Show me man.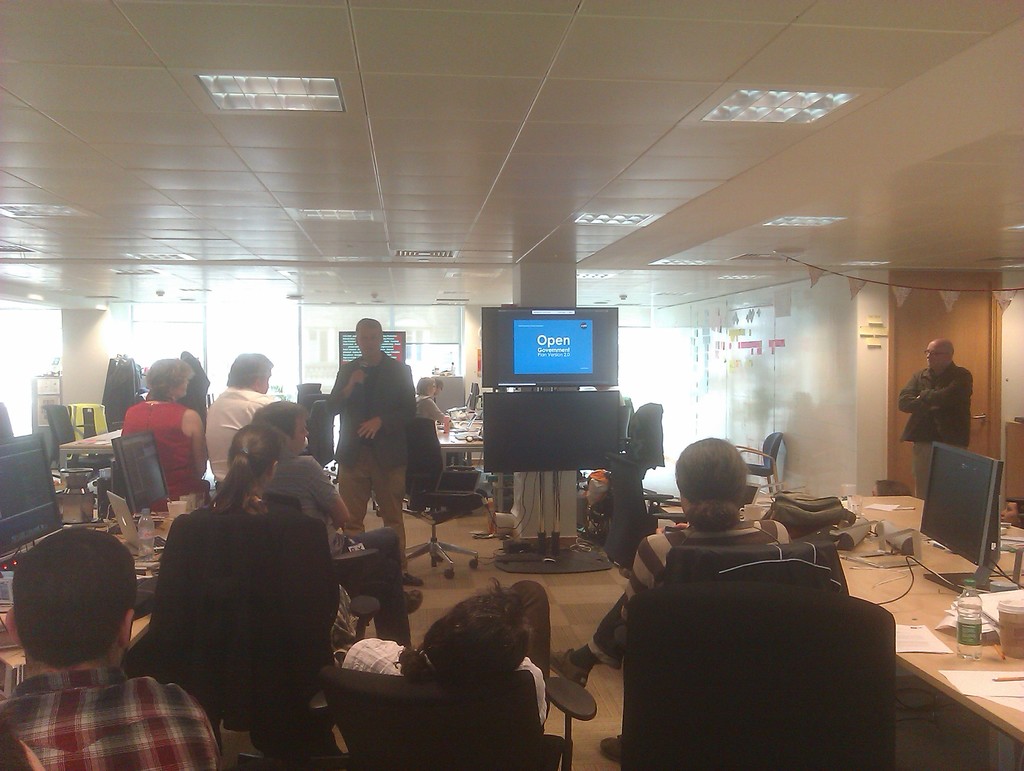
man is here: region(413, 376, 457, 428).
